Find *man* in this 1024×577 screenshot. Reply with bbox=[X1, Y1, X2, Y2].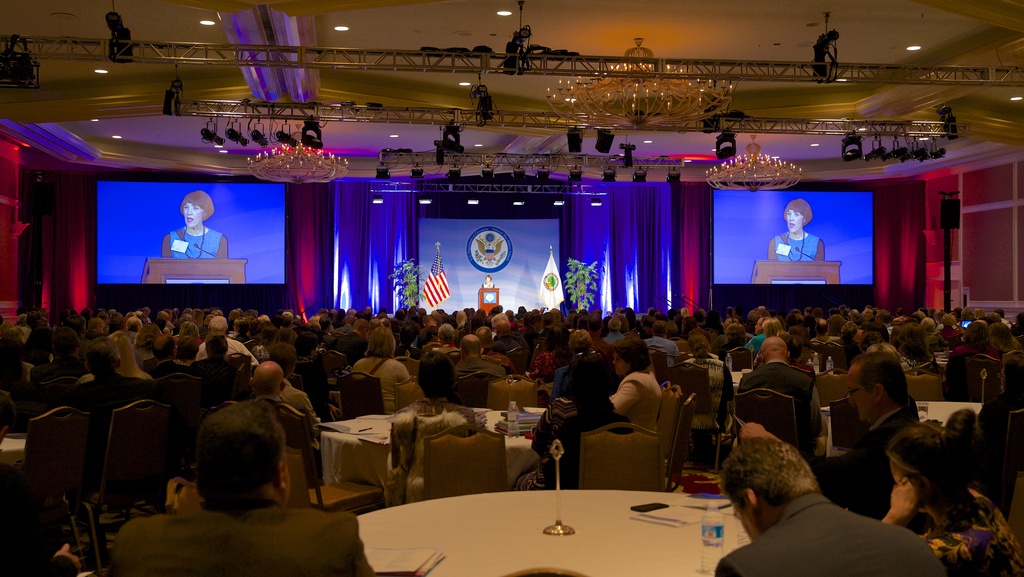
bbox=[192, 318, 268, 359].
